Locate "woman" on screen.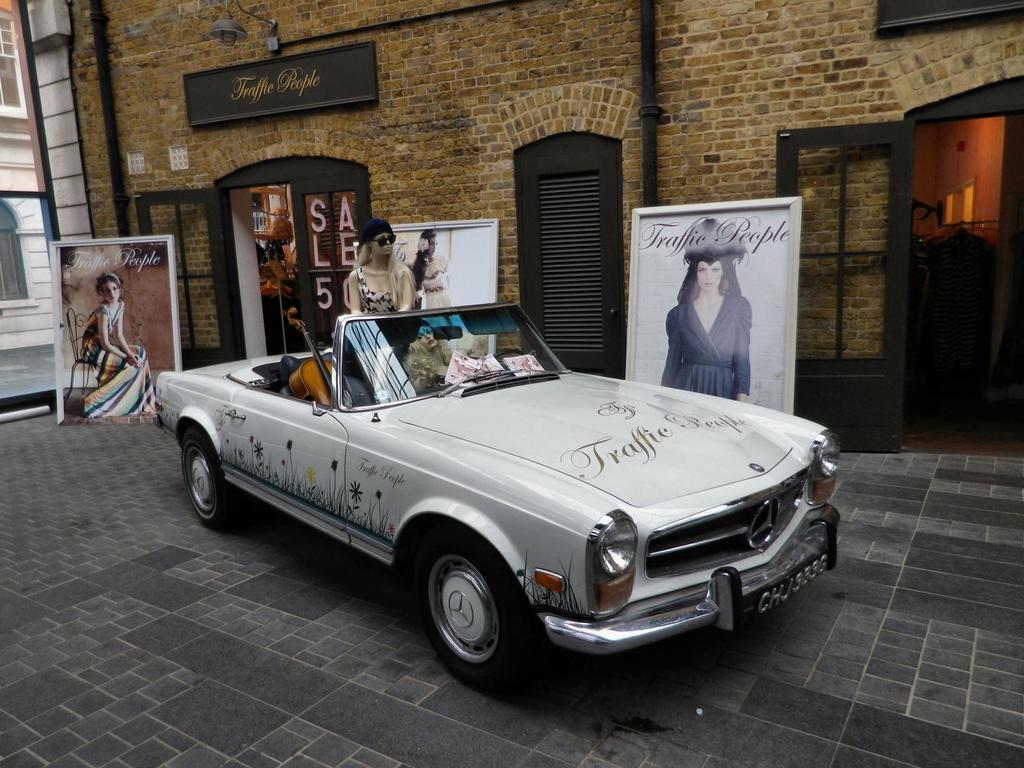
On screen at left=77, top=269, right=163, bottom=414.
